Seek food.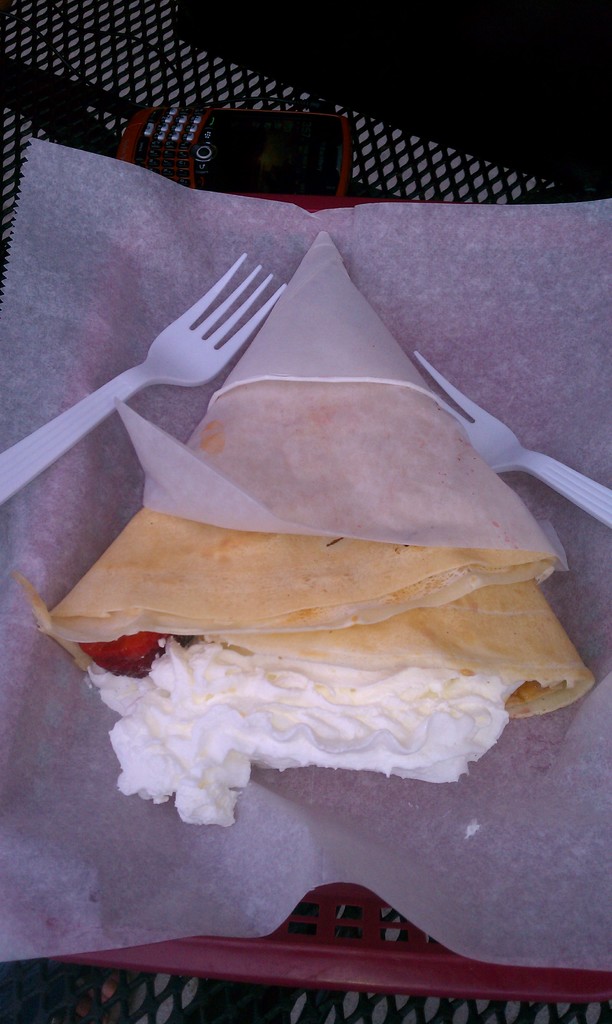
BBox(14, 509, 595, 819).
